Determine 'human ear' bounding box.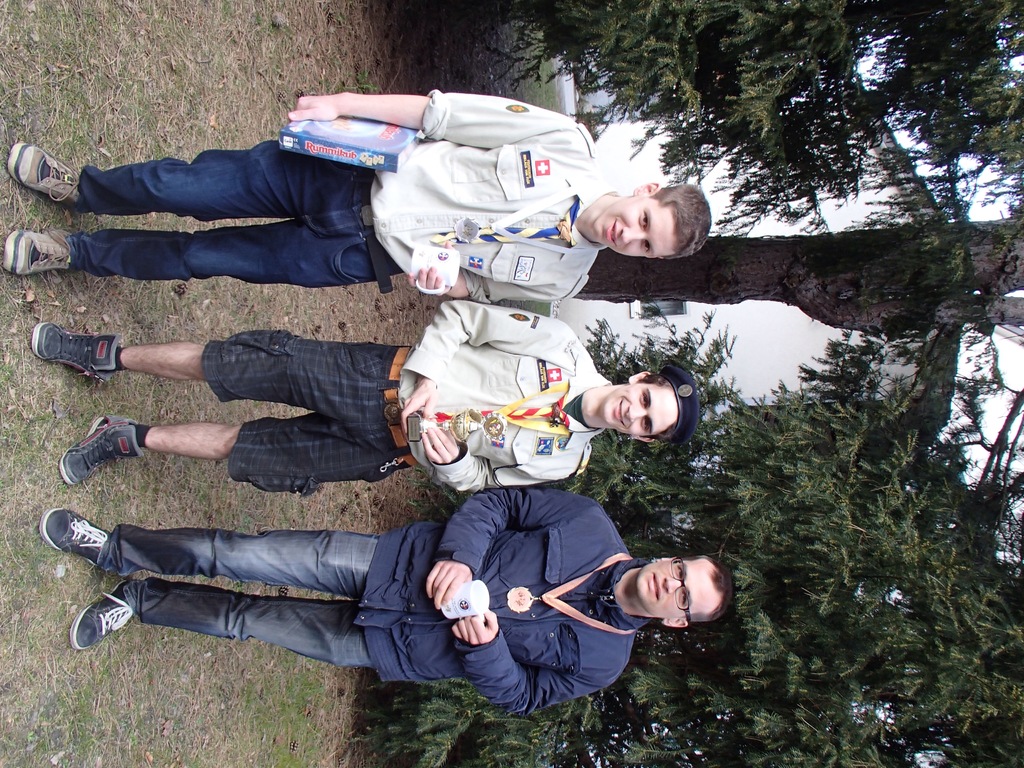
Determined: 630,434,655,444.
